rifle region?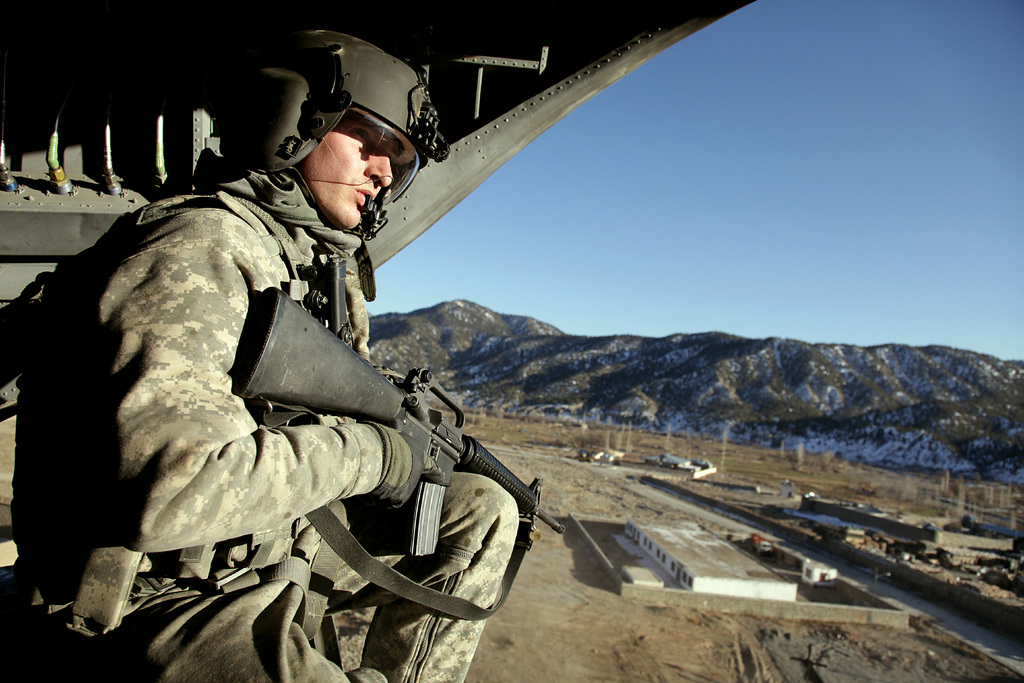
box(229, 286, 566, 557)
